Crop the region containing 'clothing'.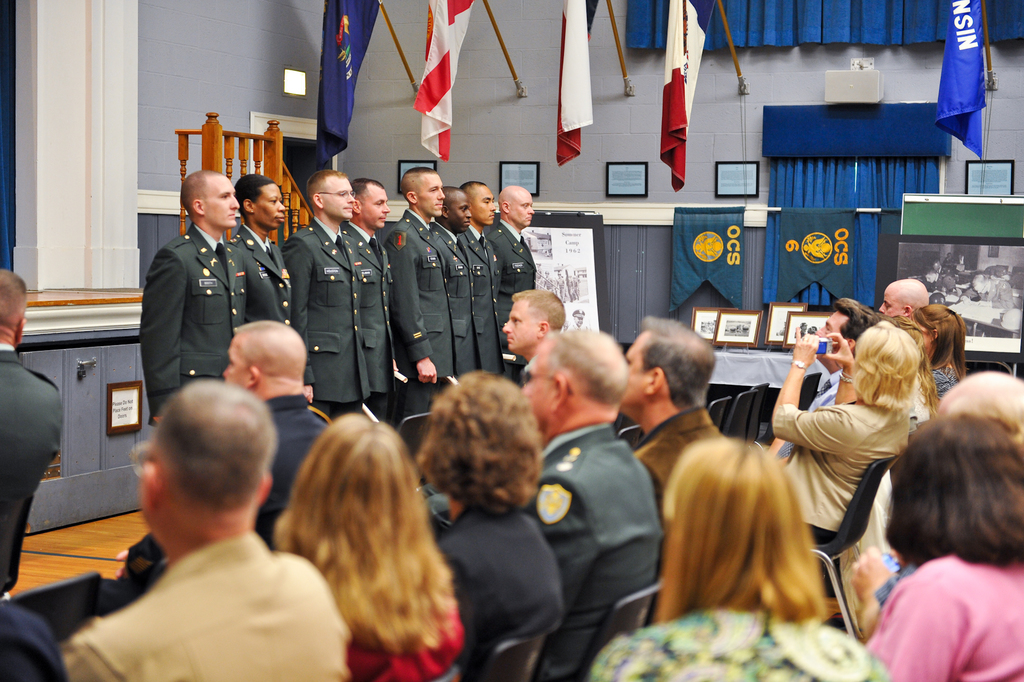
Crop region: {"left": 0, "top": 342, "right": 65, "bottom": 595}.
